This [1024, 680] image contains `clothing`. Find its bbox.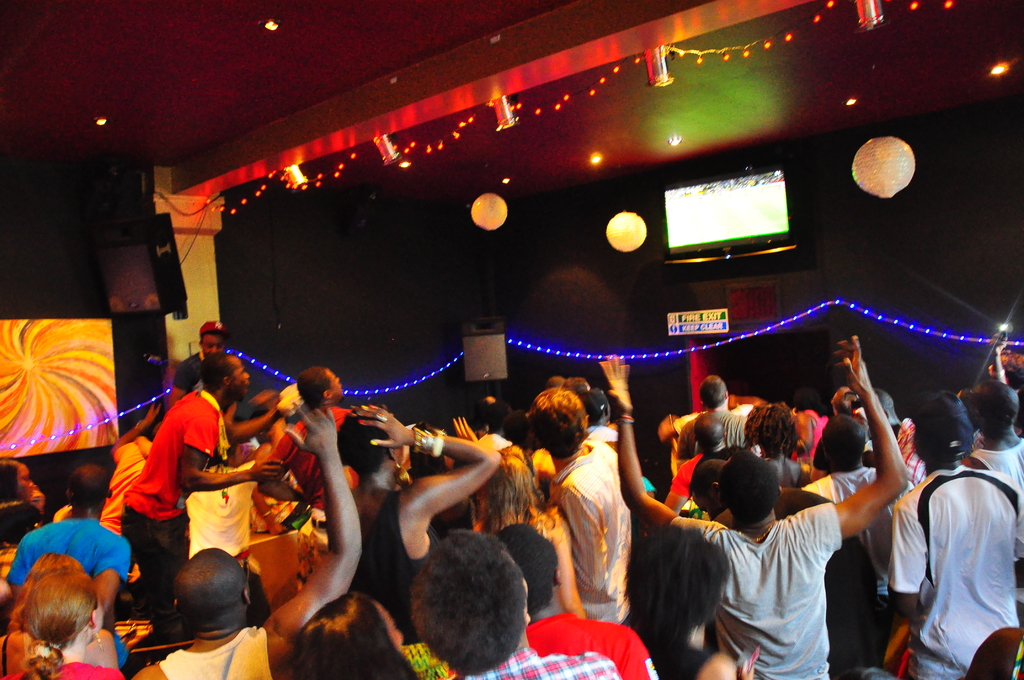
(5, 518, 138, 678).
